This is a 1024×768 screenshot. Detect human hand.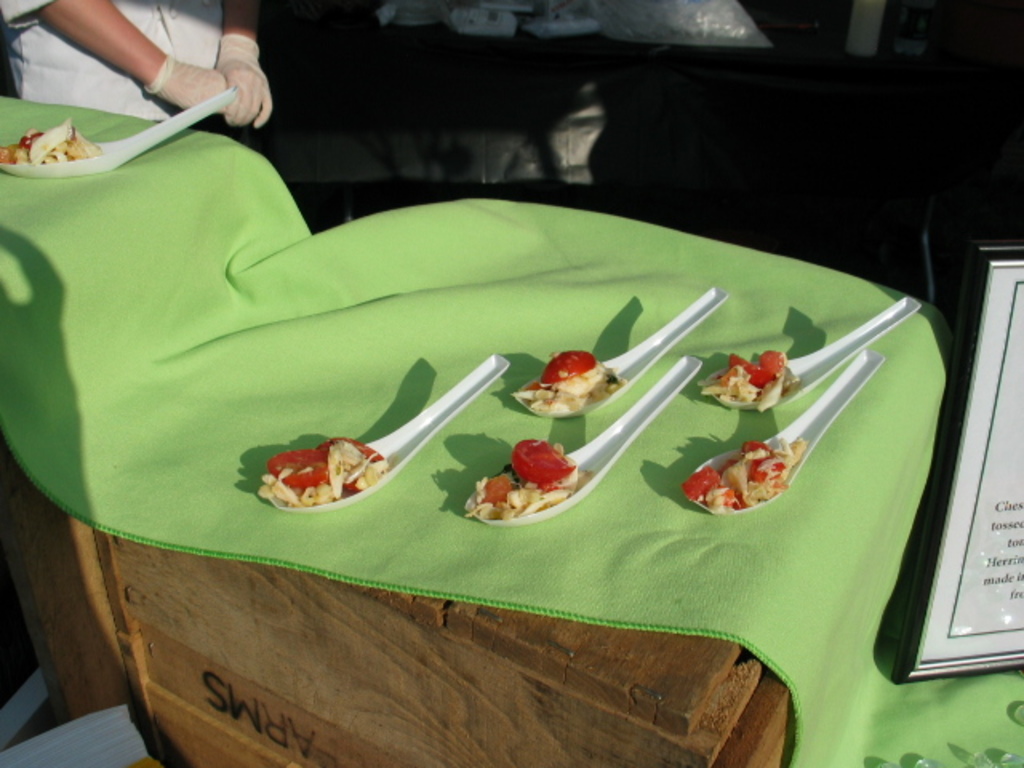
x1=170, y1=21, x2=259, y2=125.
